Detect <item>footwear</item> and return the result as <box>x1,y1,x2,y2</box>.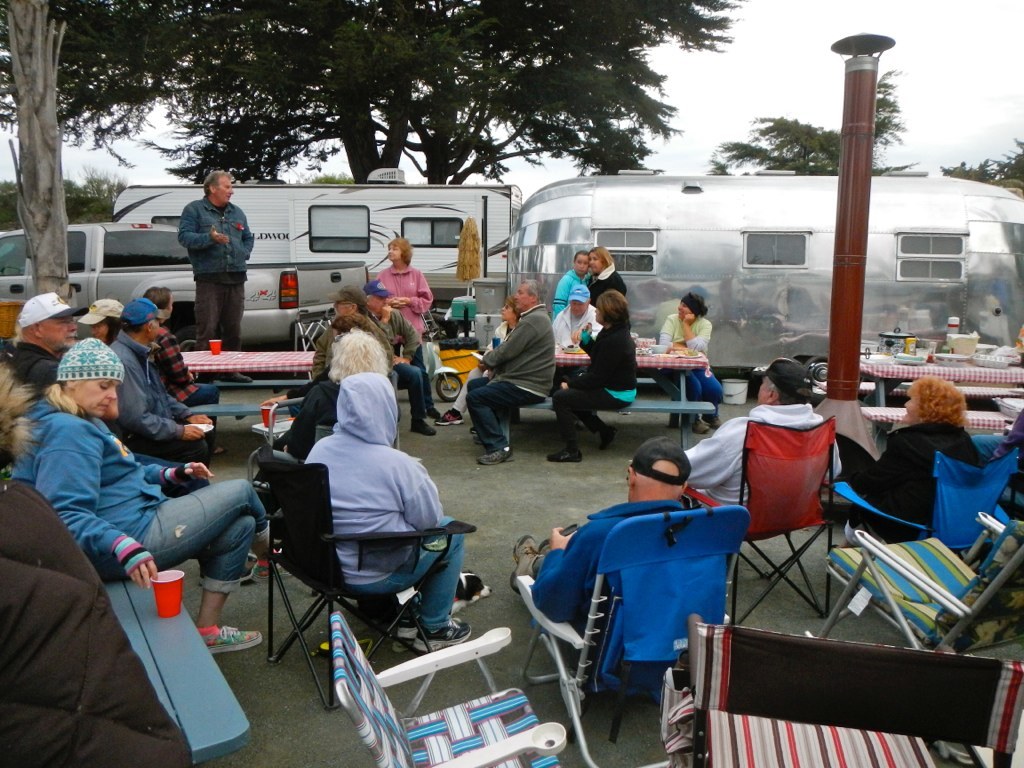
<box>541,536,553,552</box>.
